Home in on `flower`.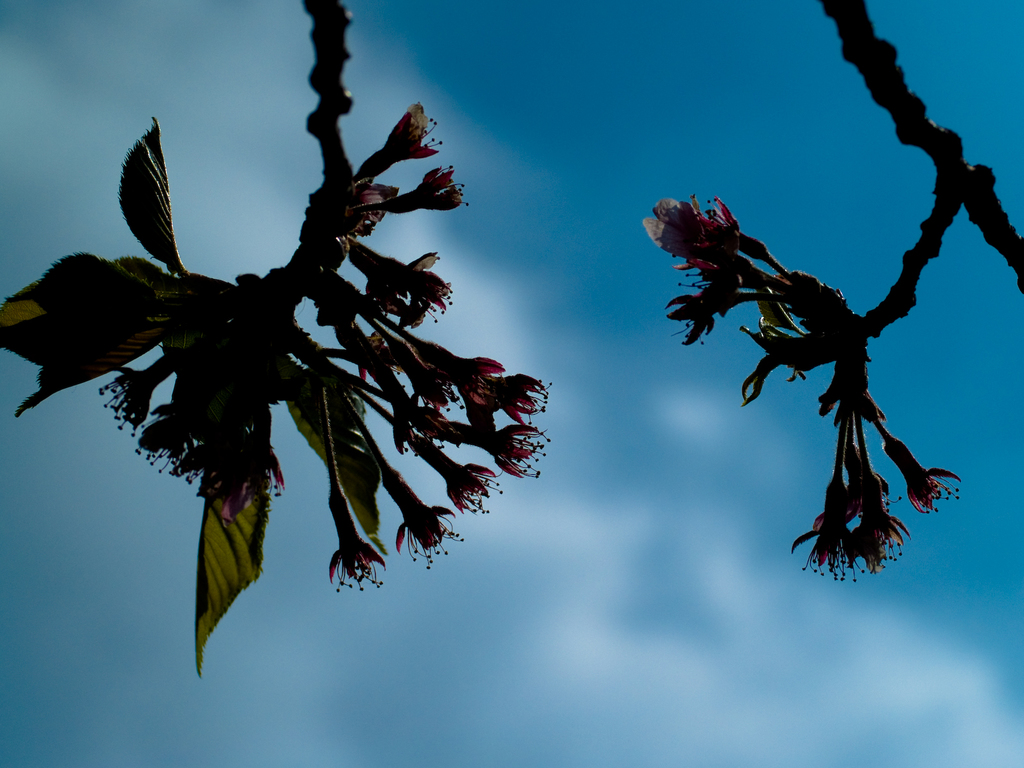
Homed in at Rect(792, 442, 916, 579).
